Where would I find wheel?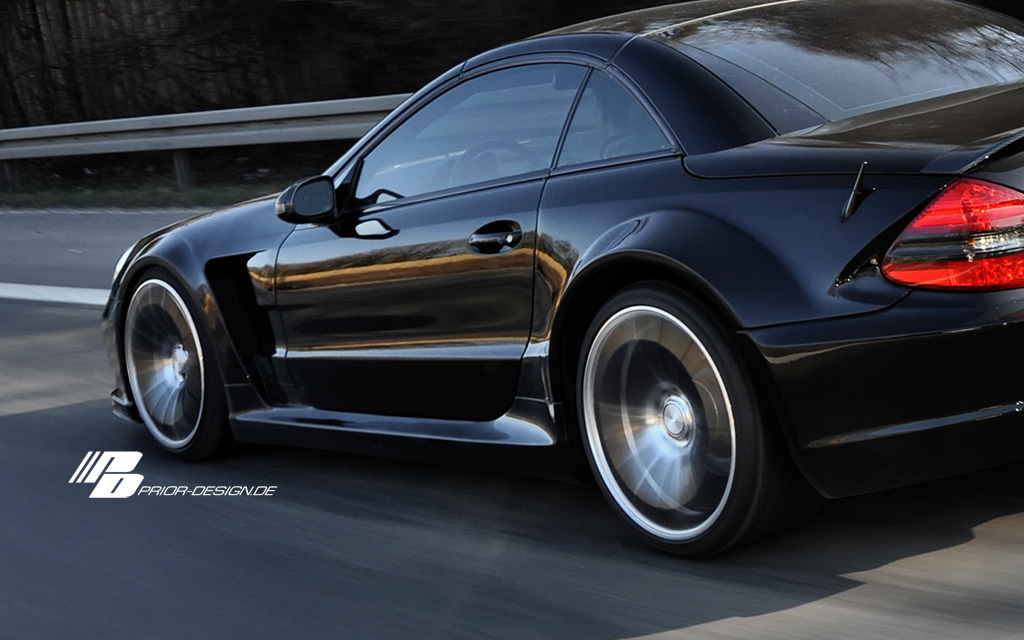
At x1=452 y1=140 x2=543 y2=188.
